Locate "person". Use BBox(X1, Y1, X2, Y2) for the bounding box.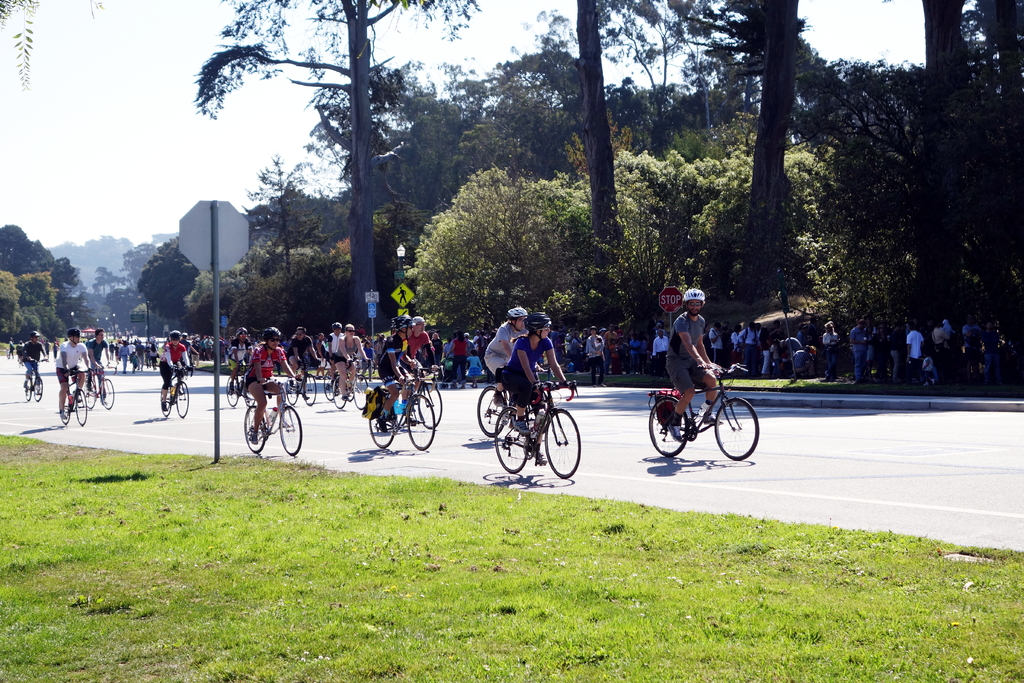
BBox(243, 323, 303, 443).
